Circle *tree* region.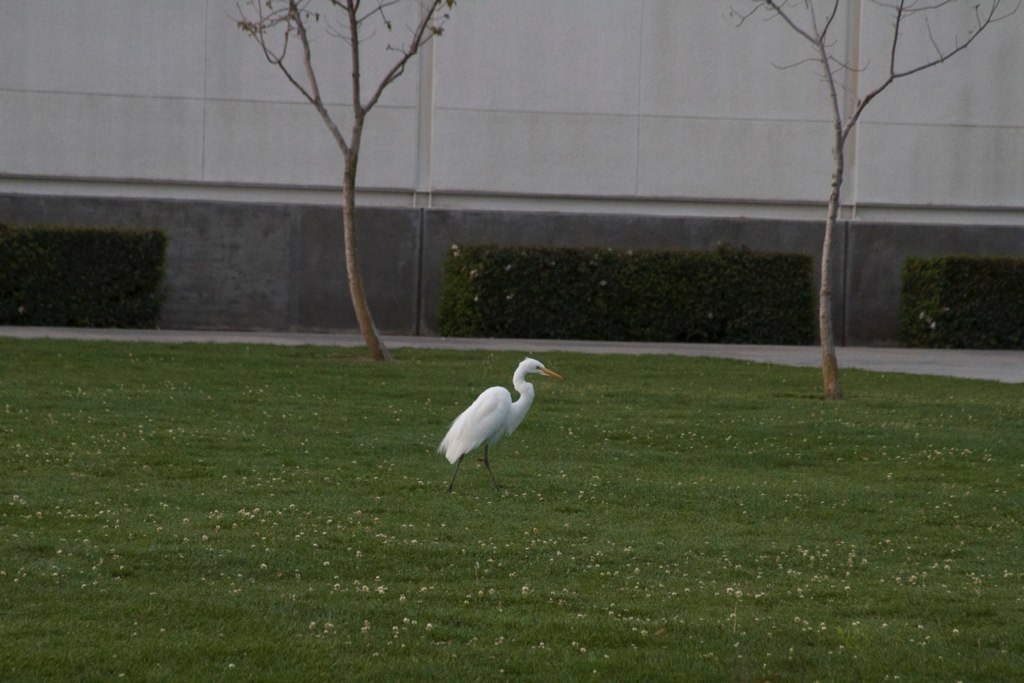
Region: <region>741, 0, 970, 397</region>.
